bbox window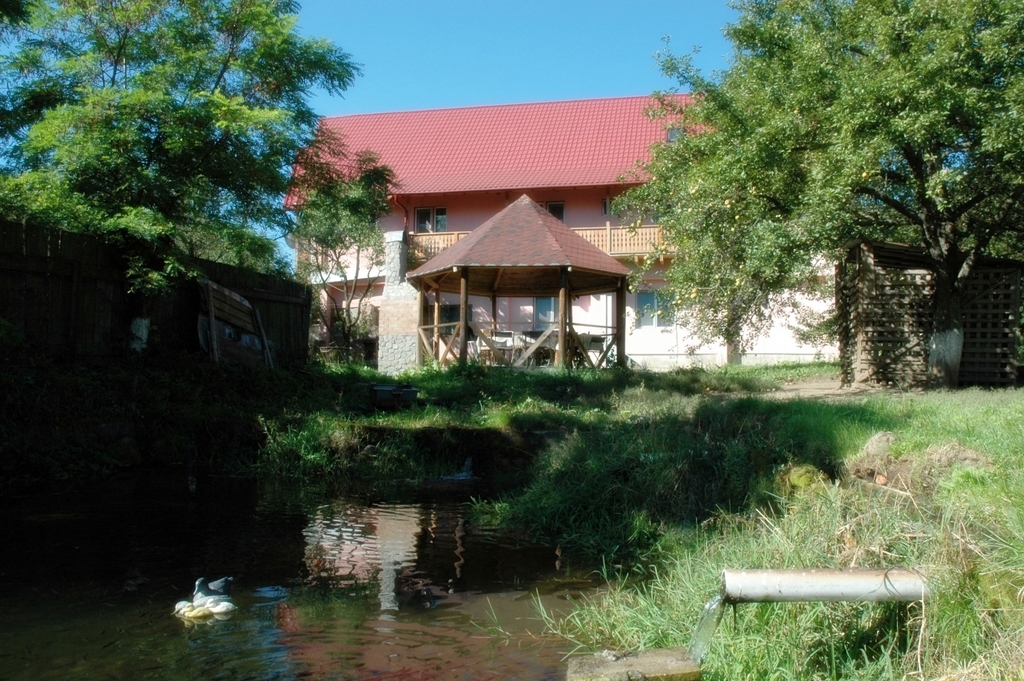
<bbox>416, 210, 443, 239</bbox>
